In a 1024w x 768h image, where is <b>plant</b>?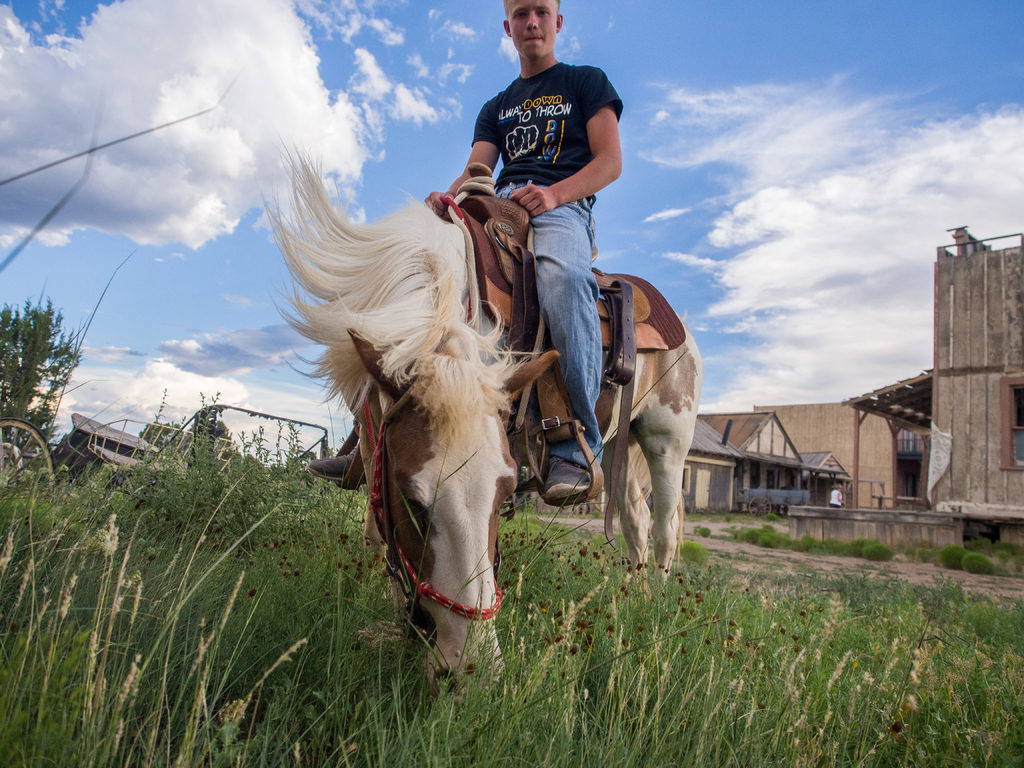
bbox=(778, 529, 793, 550).
